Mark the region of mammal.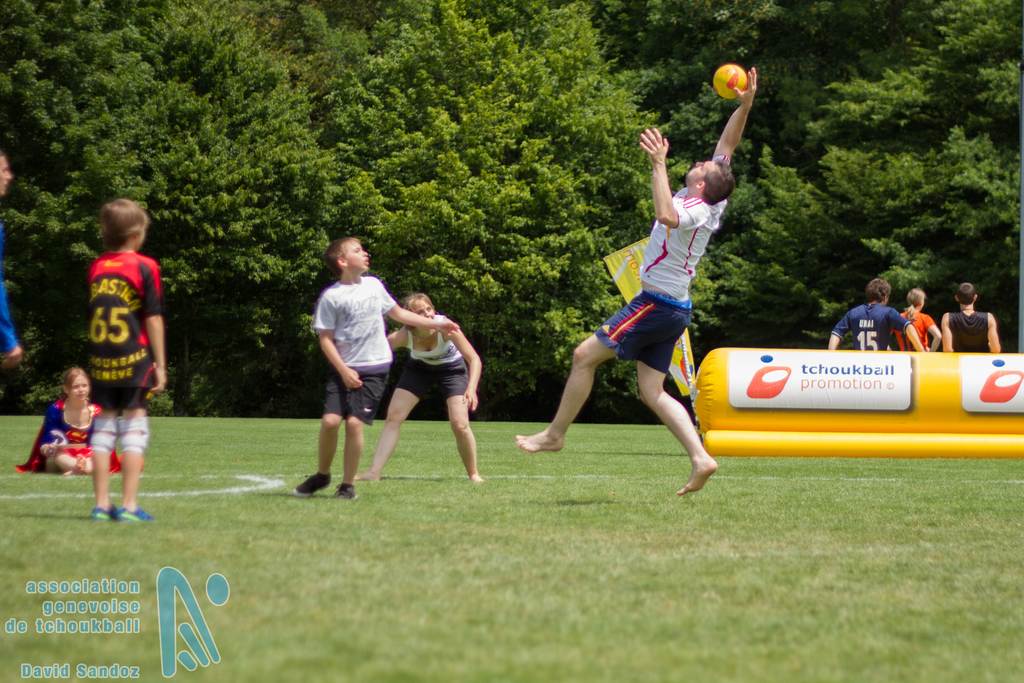
Region: [x1=14, y1=366, x2=124, y2=476].
